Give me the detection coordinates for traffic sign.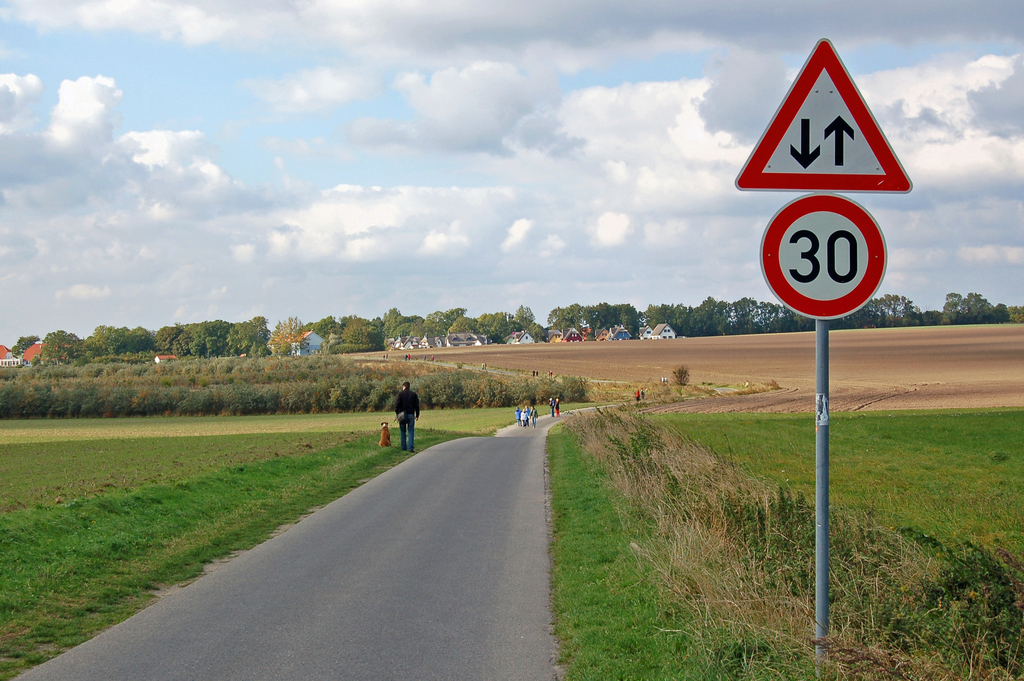
box(753, 192, 886, 317).
